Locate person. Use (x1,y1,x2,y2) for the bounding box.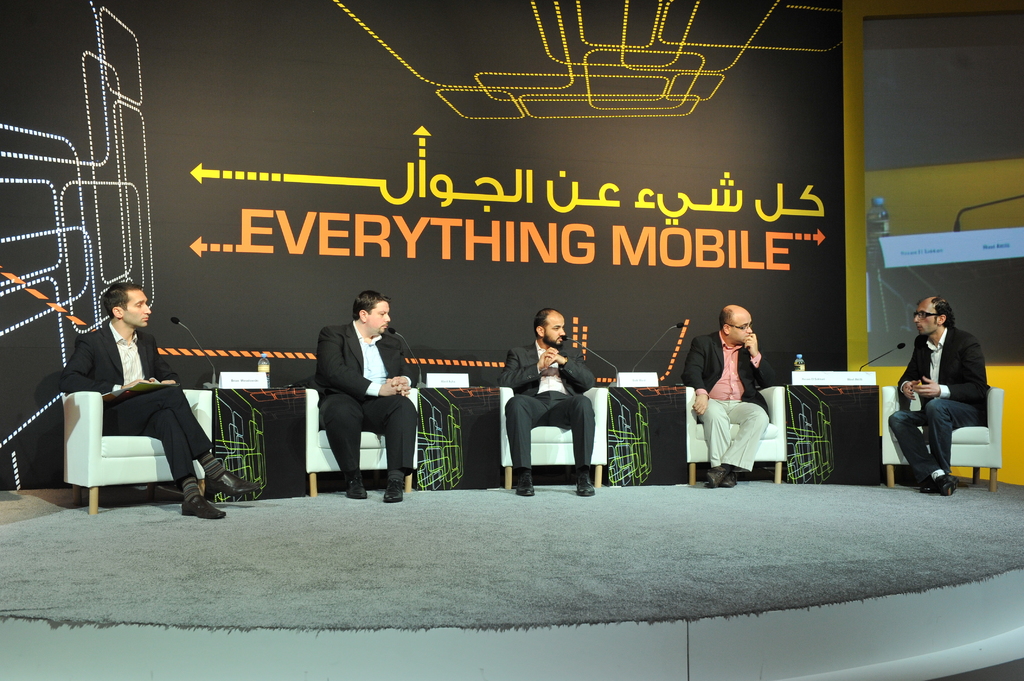
(507,304,597,503).
